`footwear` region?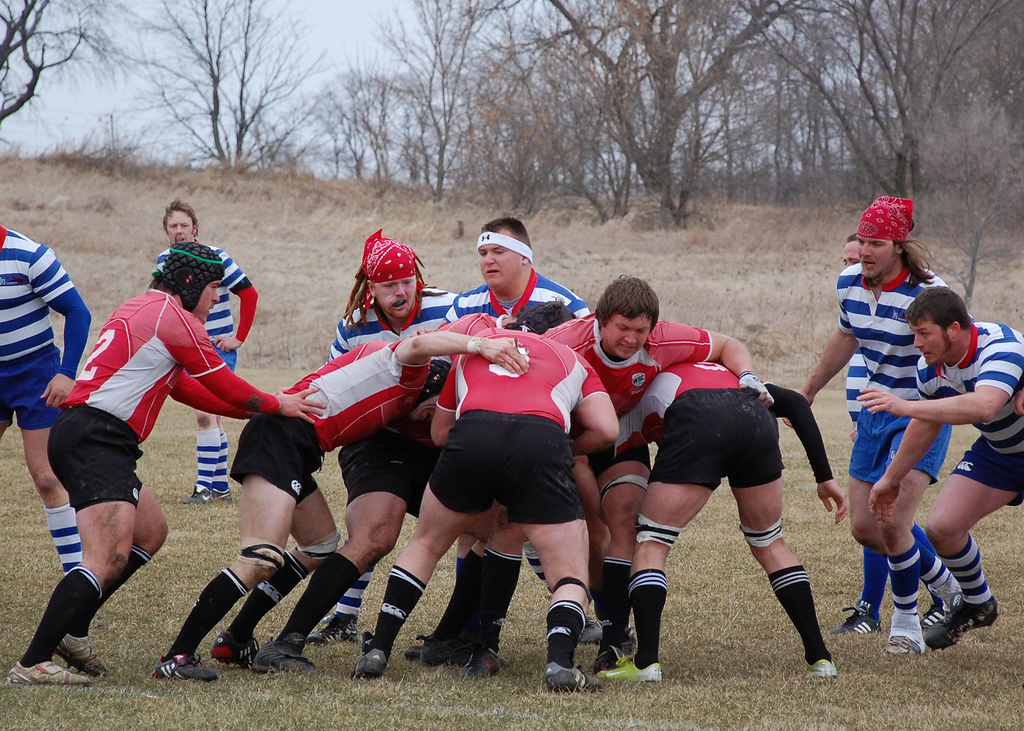
<box>213,486,234,498</box>
